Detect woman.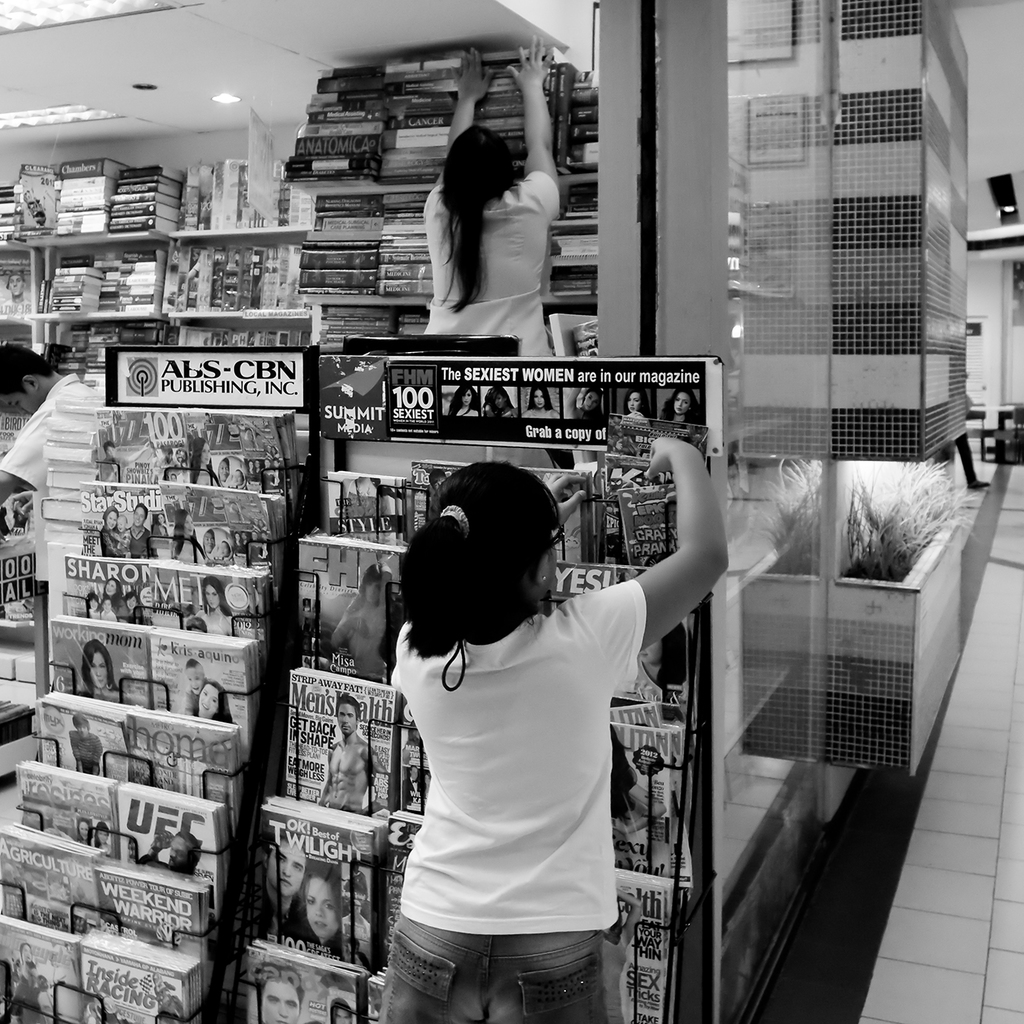
Detected at detection(599, 890, 642, 1022).
